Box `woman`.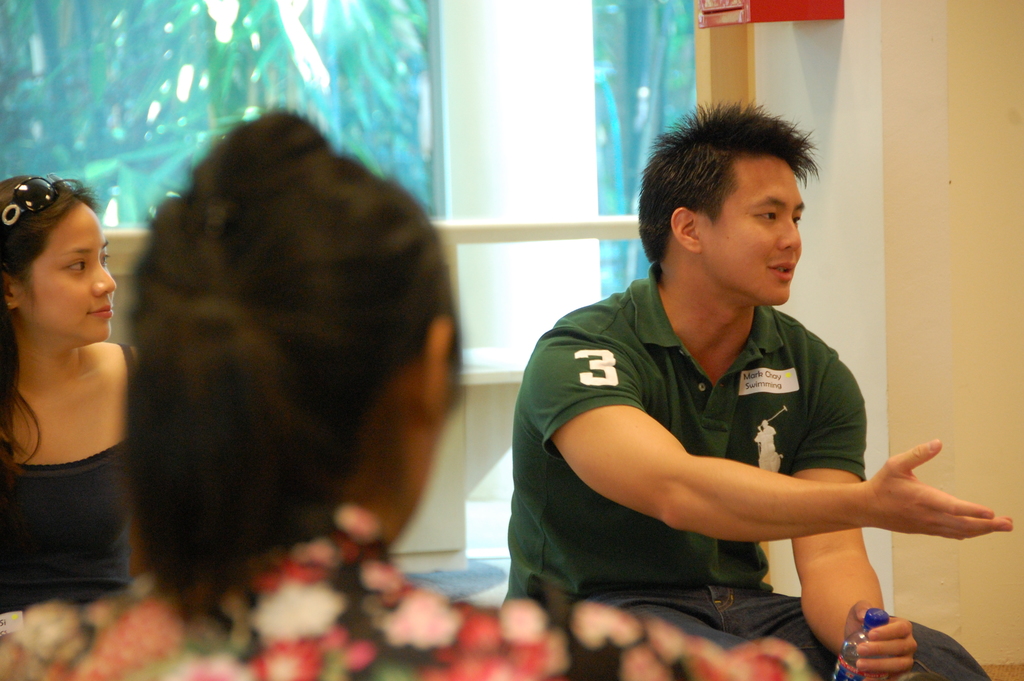
0,109,808,680.
